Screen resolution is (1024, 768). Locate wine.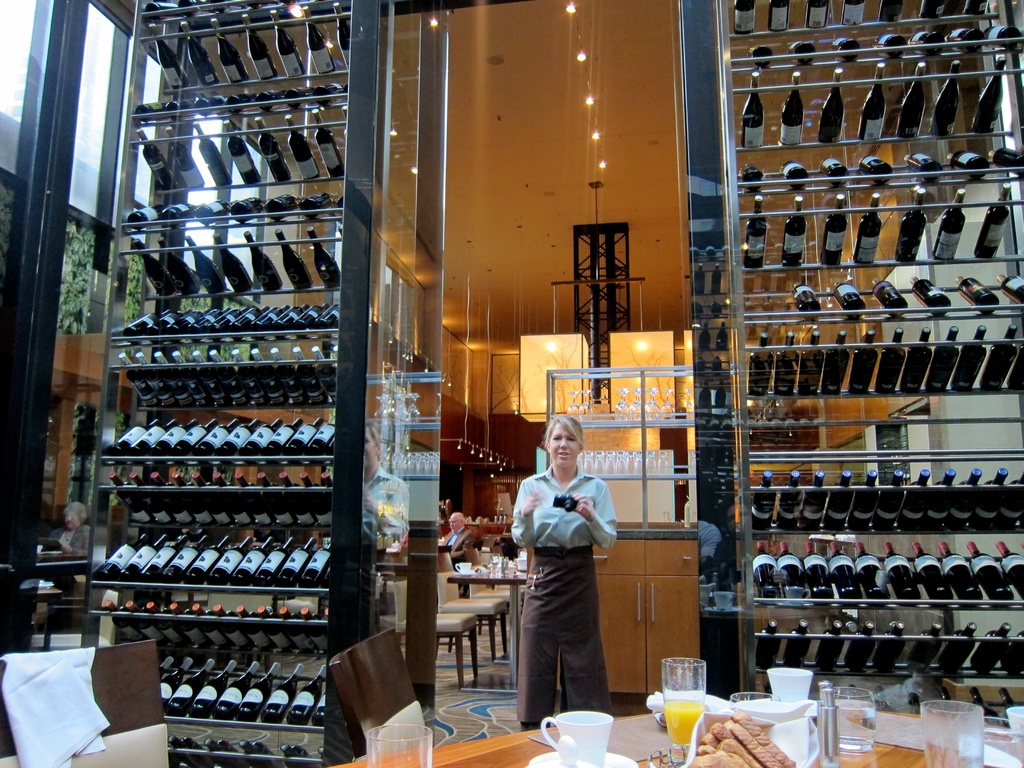
[left=216, top=351, right=252, bottom=406].
